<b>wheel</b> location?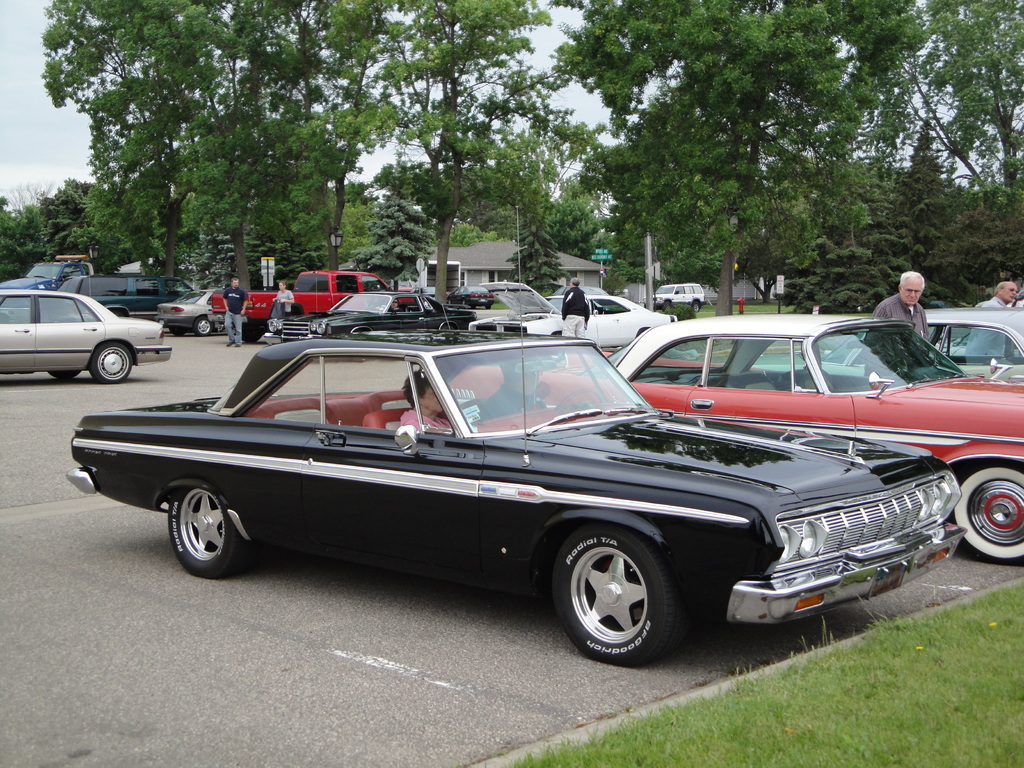
[left=84, top=341, right=131, bottom=390]
